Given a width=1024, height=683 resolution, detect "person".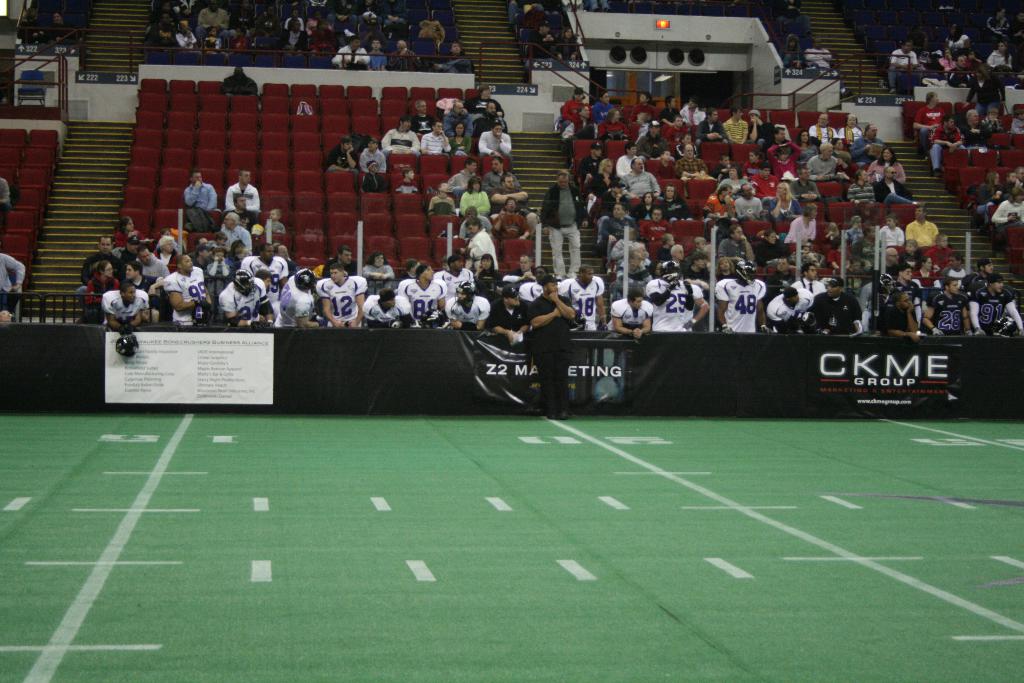
(left=521, top=270, right=583, bottom=416).
